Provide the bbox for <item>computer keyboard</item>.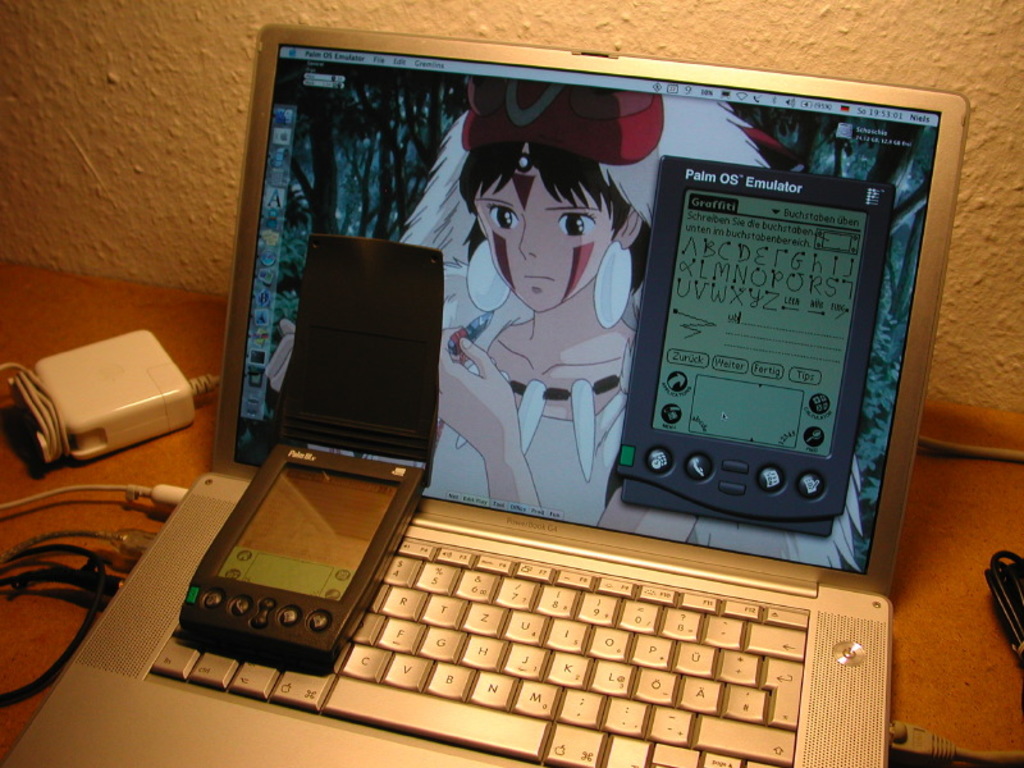
(left=150, top=531, right=814, bottom=767).
